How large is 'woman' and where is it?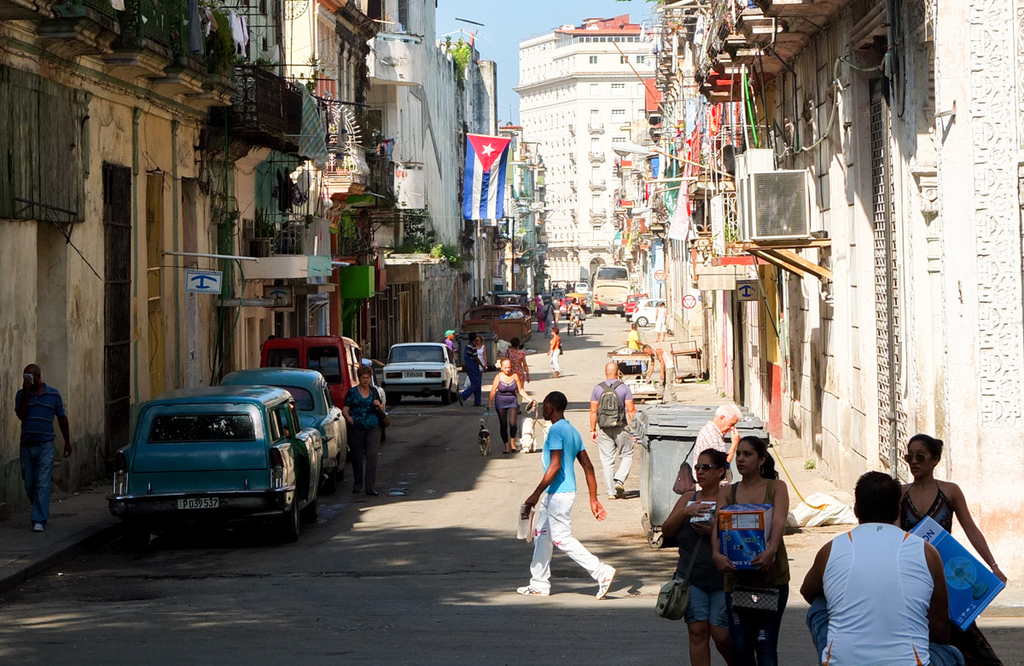
Bounding box: [x1=896, y1=429, x2=1001, y2=665].
